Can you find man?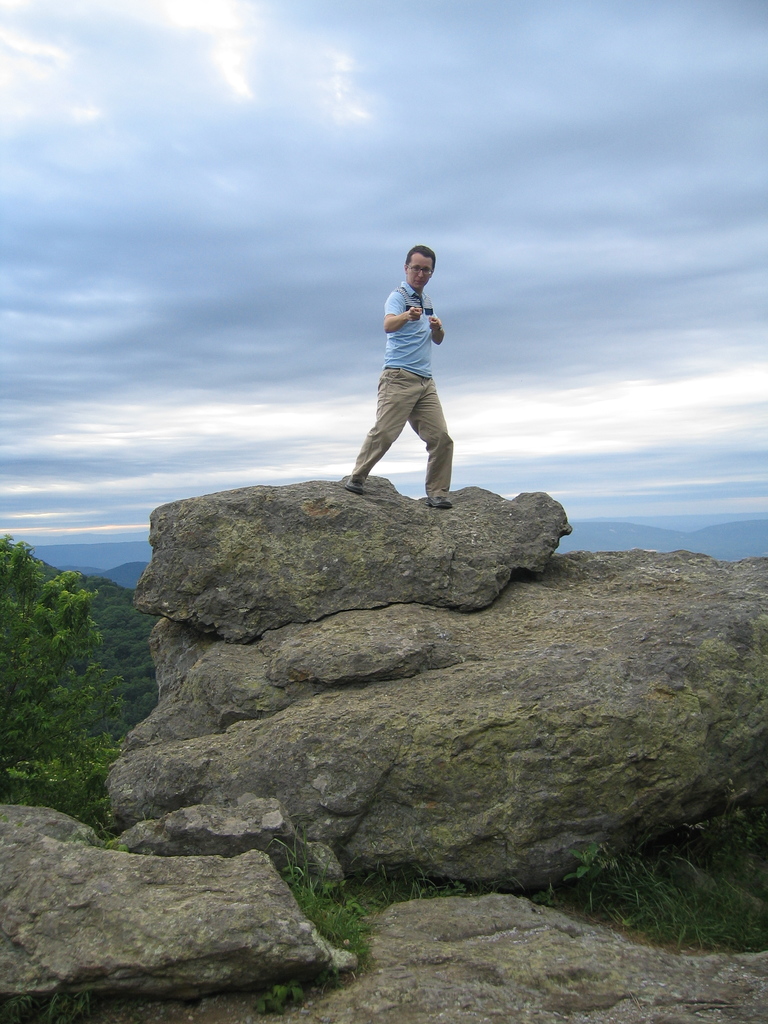
Yes, bounding box: 348 251 468 489.
